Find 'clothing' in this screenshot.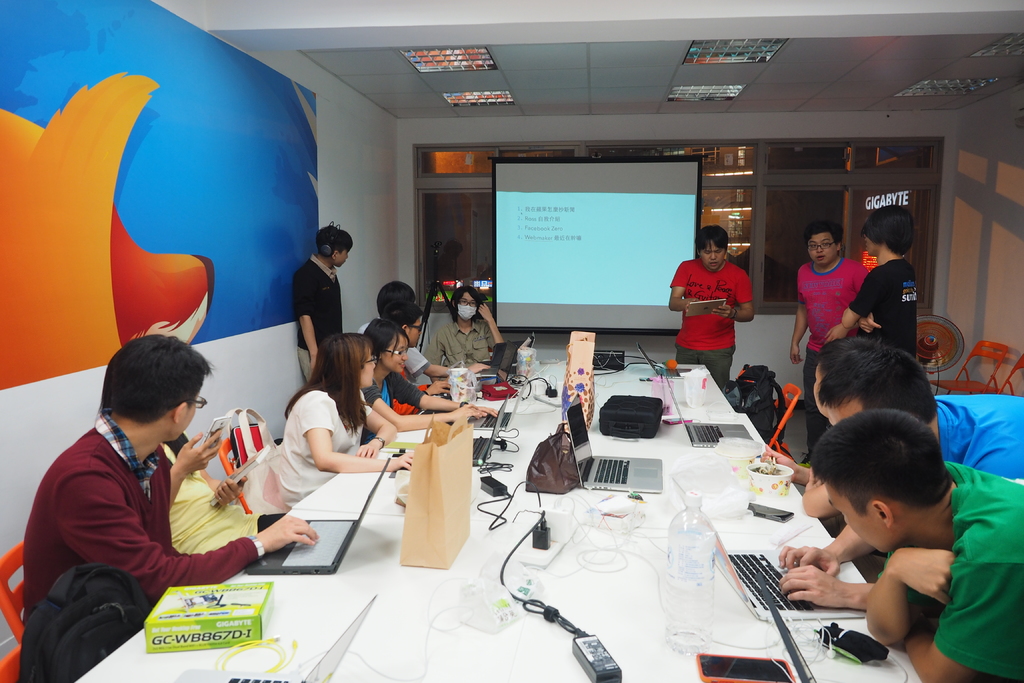
The bounding box for 'clothing' is 426, 315, 500, 369.
